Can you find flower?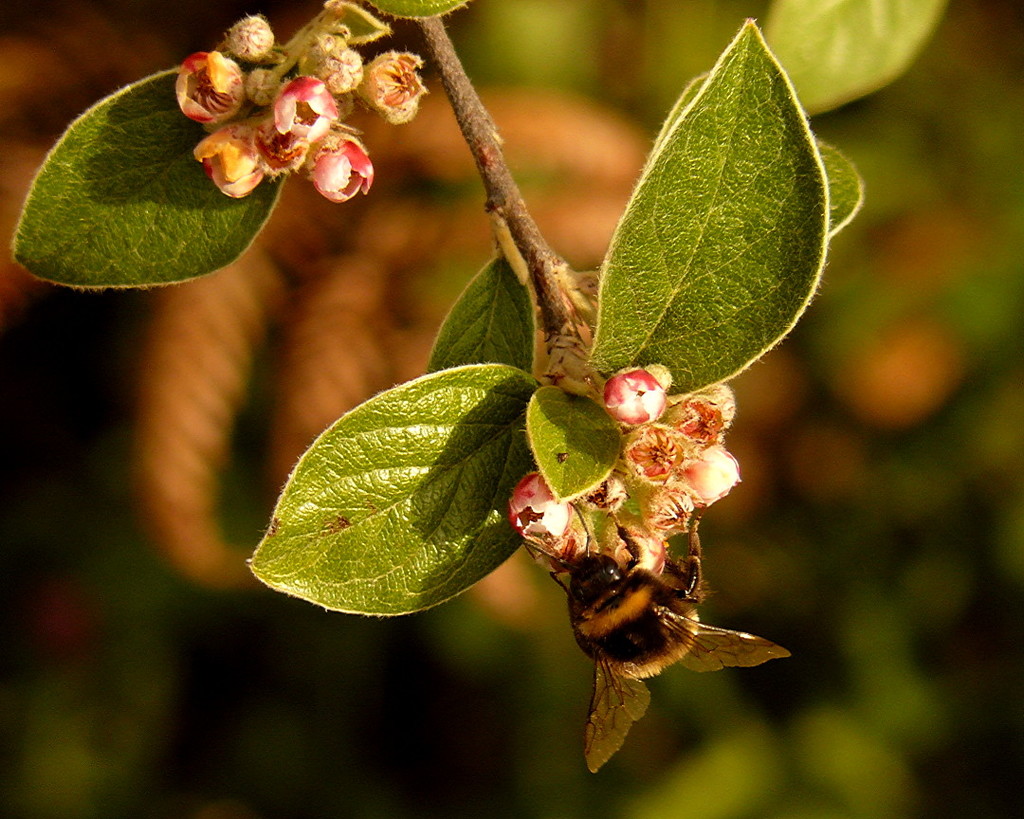
Yes, bounding box: pyautogui.locateOnScreen(173, 48, 246, 131).
